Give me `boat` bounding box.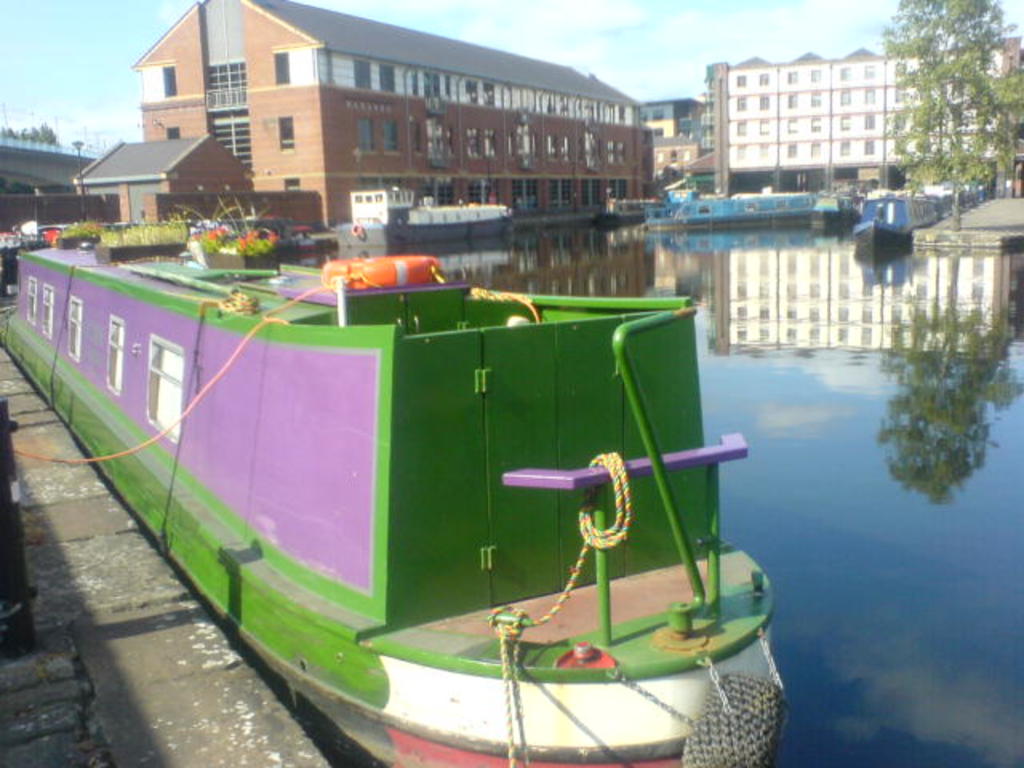
crop(597, 187, 685, 221).
